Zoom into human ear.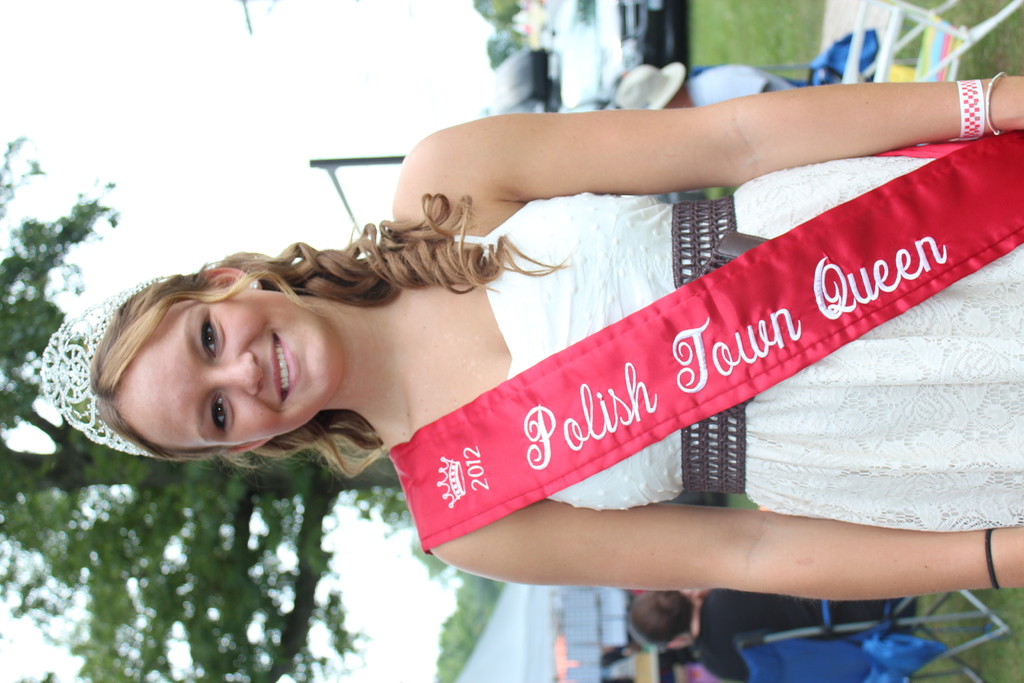
Zoom target: 197 265 260 291.
